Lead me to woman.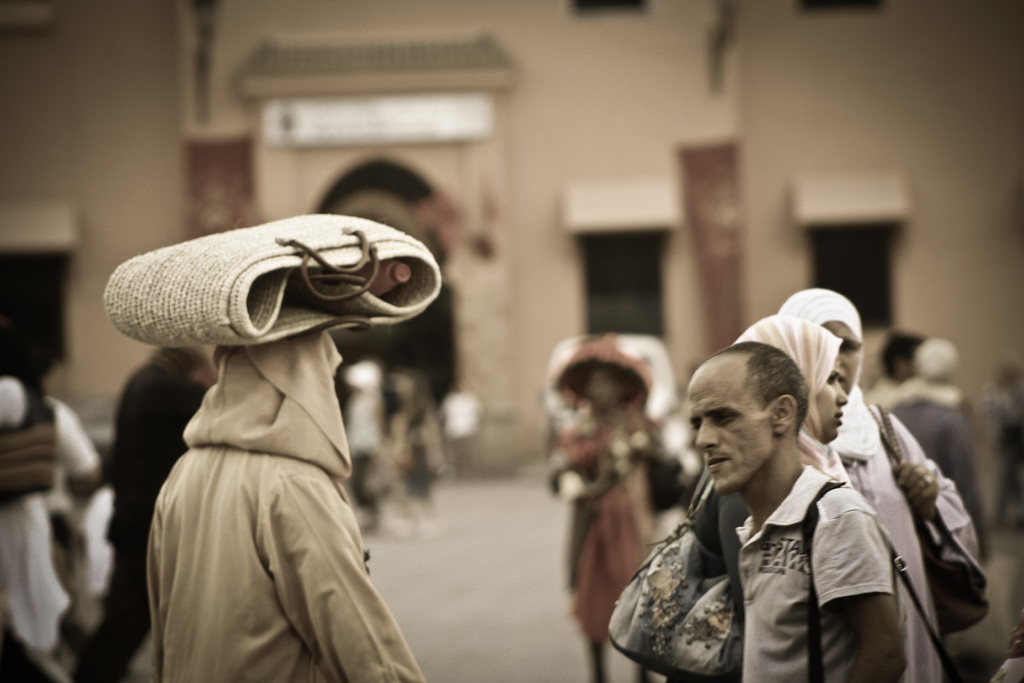
Lead to <bbox>776, 284, 976, 679</bbox>.
